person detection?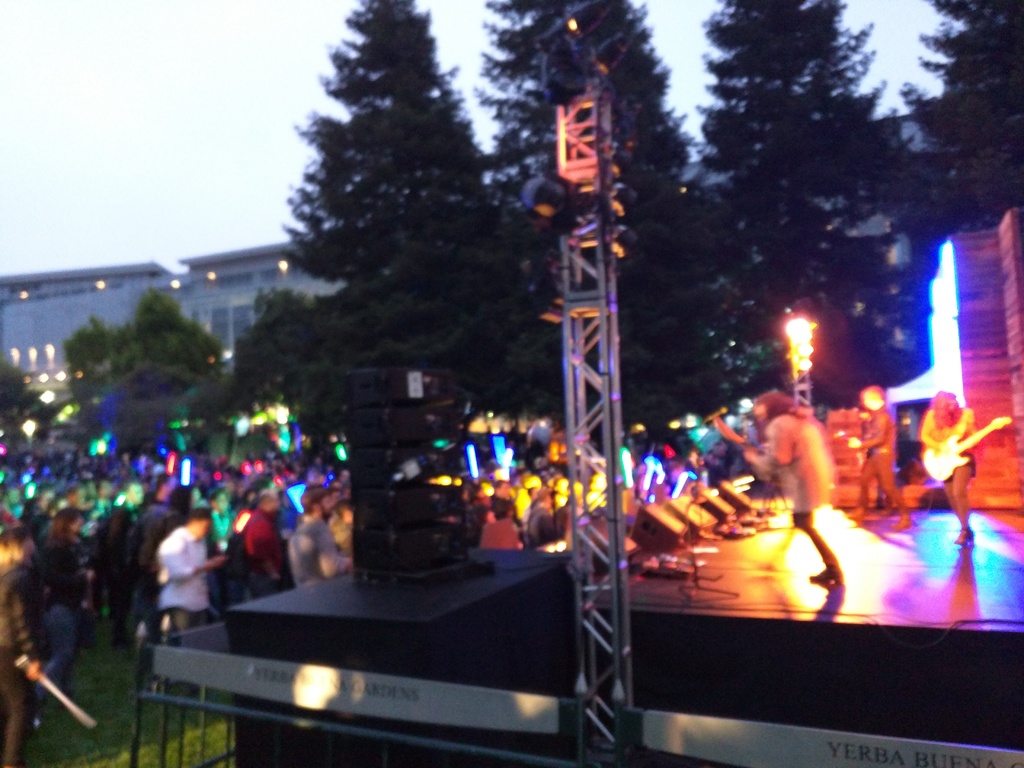
<bbox>739, 390, 851, 592</bbox>
